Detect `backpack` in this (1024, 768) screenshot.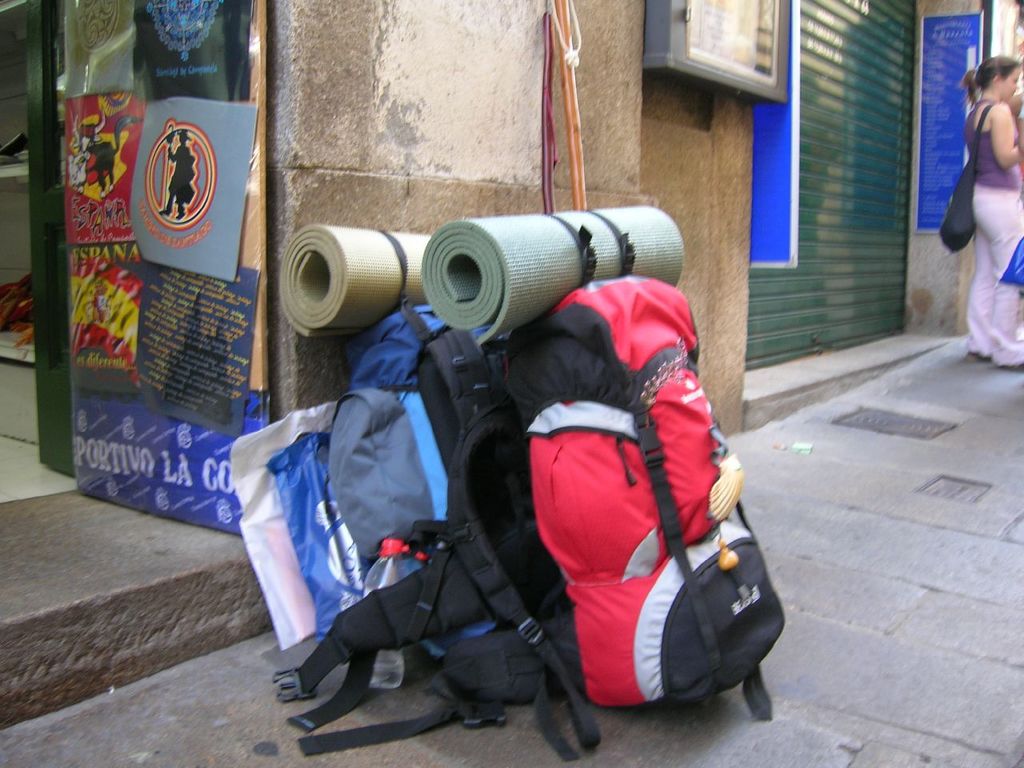
Detection: locate(500, 210, 794, 730).
